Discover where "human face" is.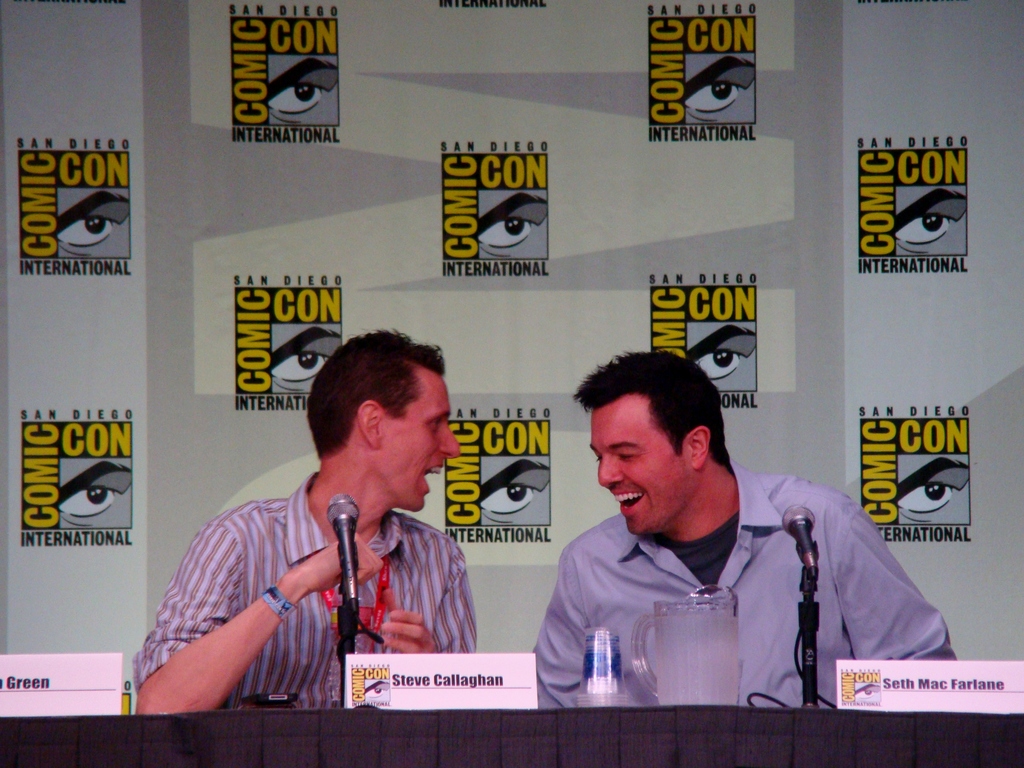
Discovered at x1=683 y1=55 x2=753 y2=120.
